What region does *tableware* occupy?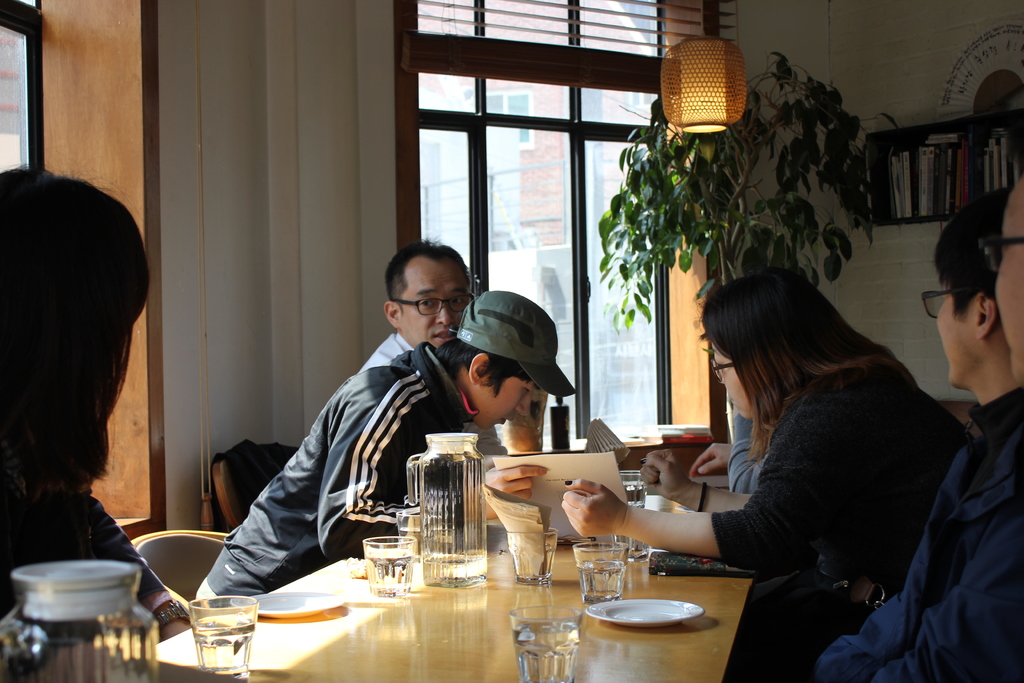
rect(572, 541, 630, 602).
